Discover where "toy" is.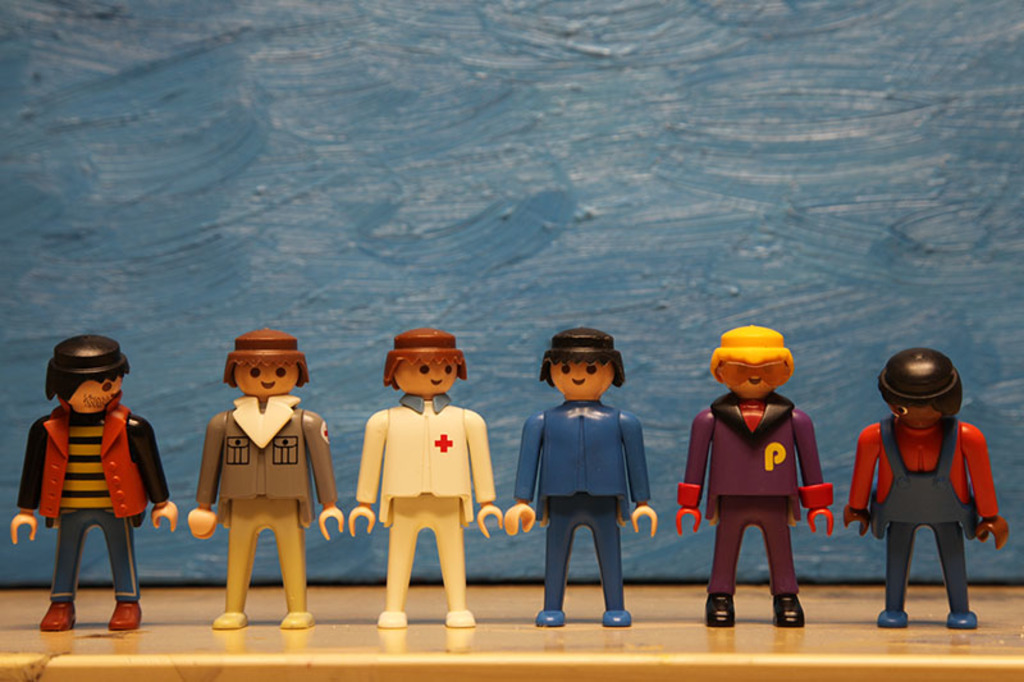
Discovered at bbox=(187, 328, 346, 631).
